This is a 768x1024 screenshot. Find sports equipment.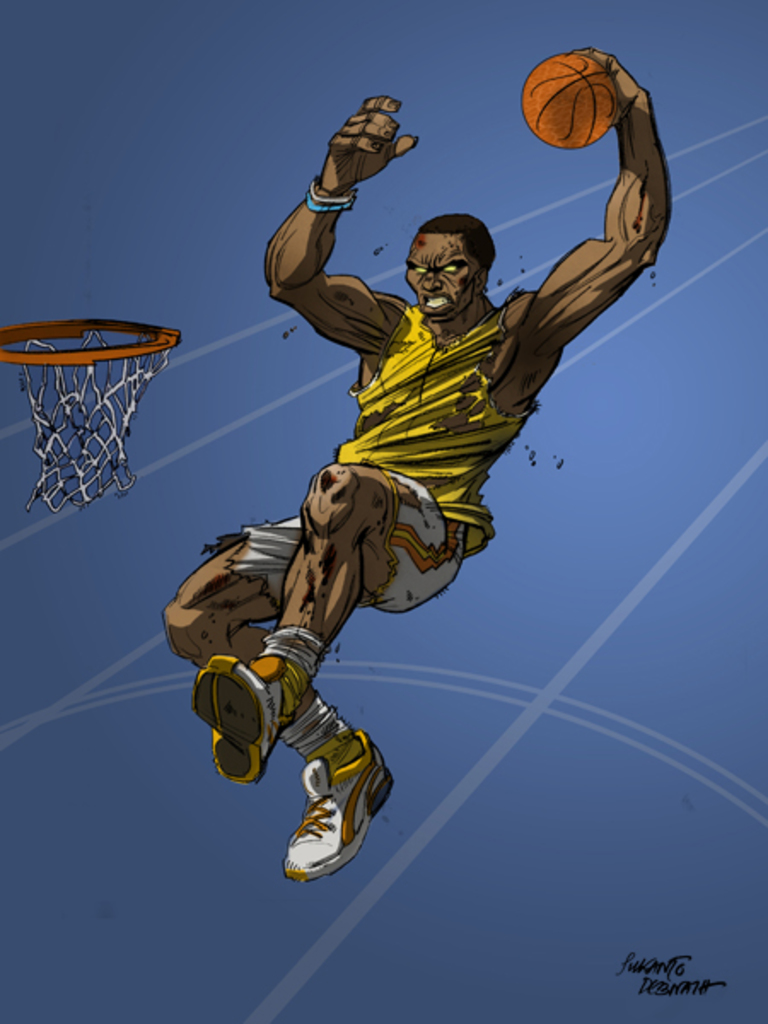
Bounding box: rect(517, 51, 613, 145).
